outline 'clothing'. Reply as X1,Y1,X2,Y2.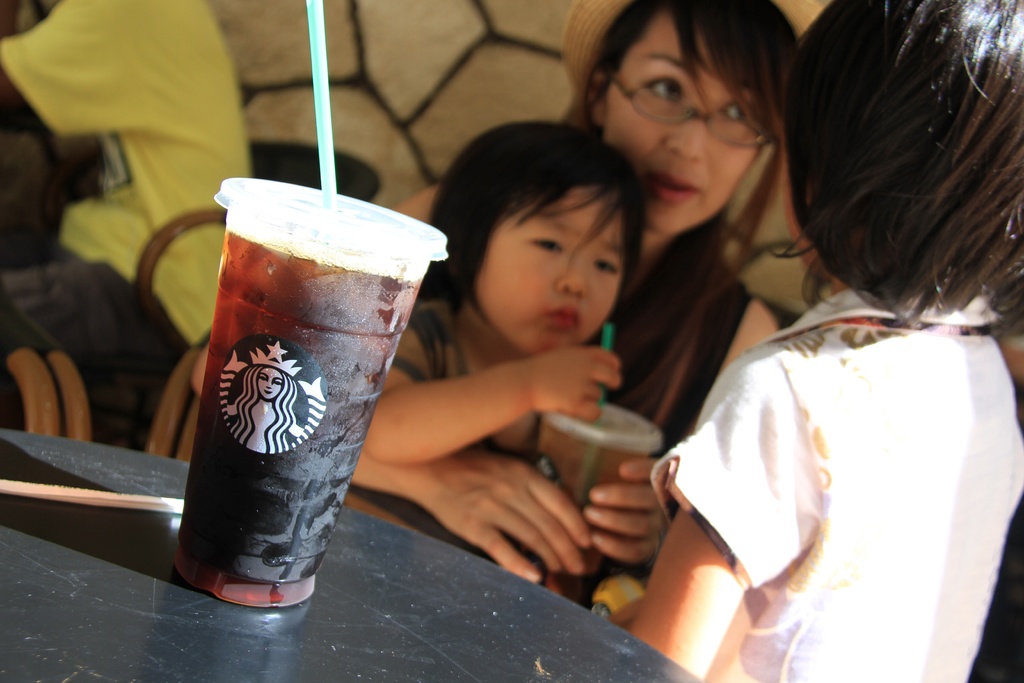
0,0,251,372.
